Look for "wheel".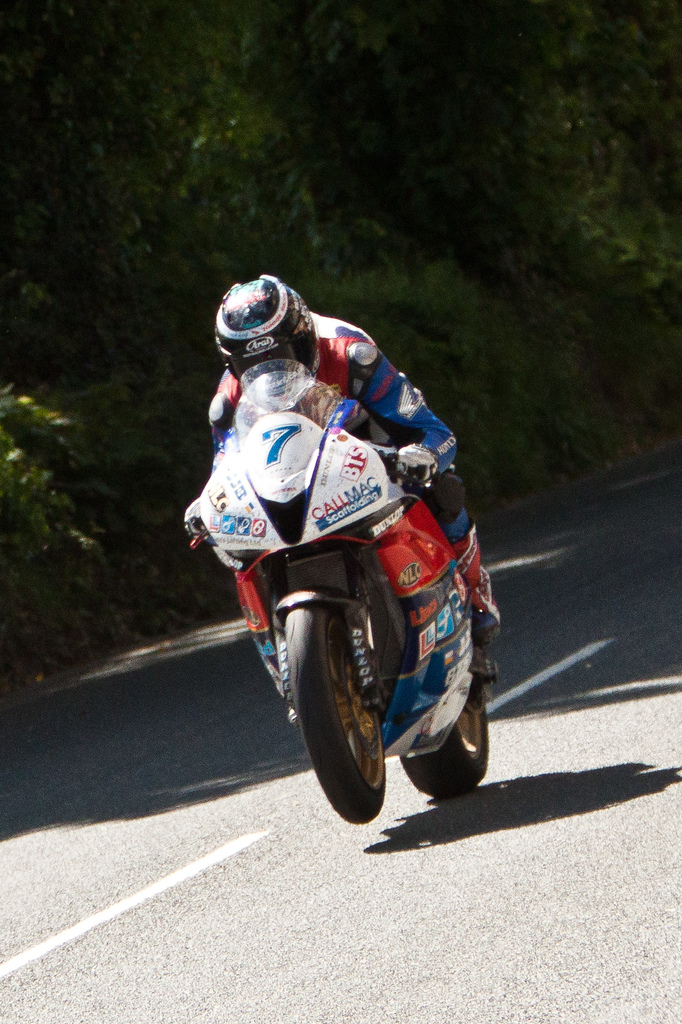
Found: [left=288, top=607, right=386, bottom=819].
